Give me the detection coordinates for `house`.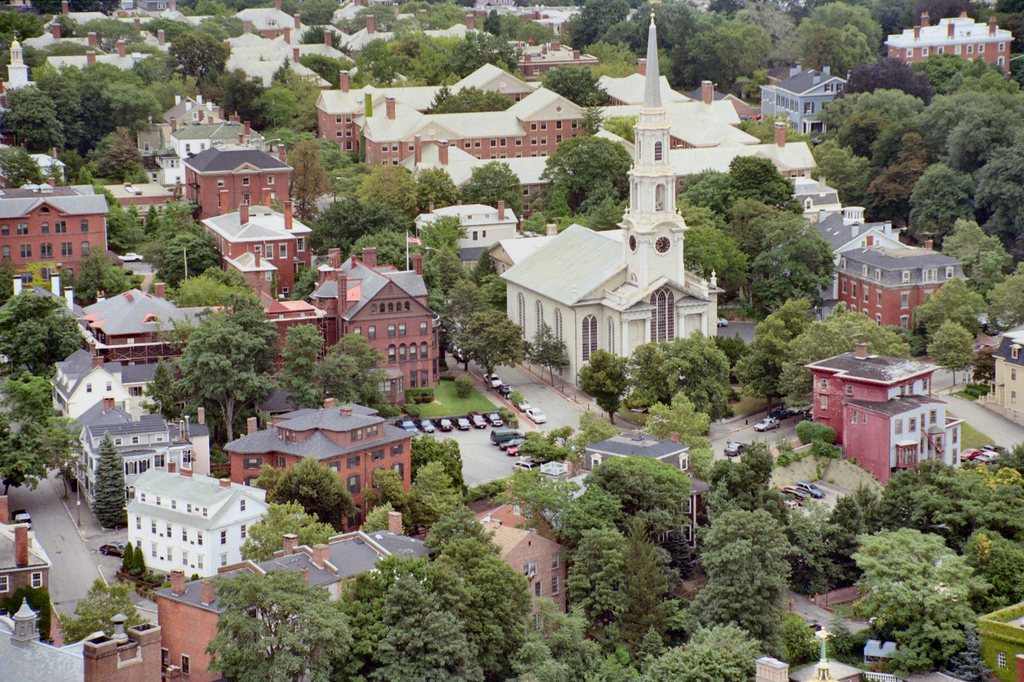
crop(83, 505, 431, 681).
